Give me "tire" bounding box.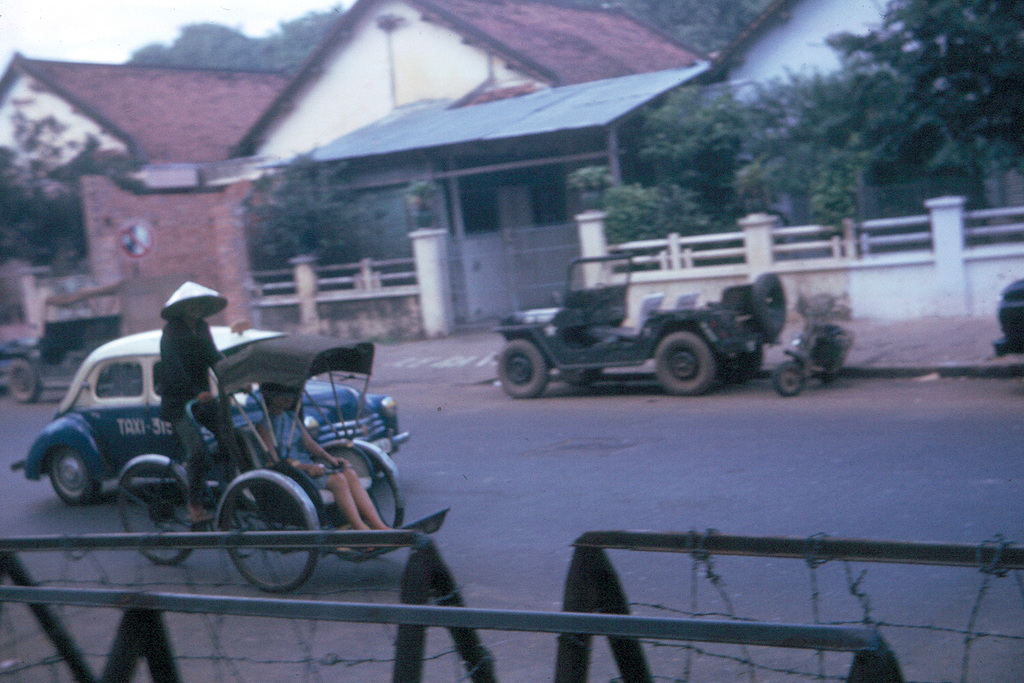
(x1=309, y1=448, x2=400, y2=560).
